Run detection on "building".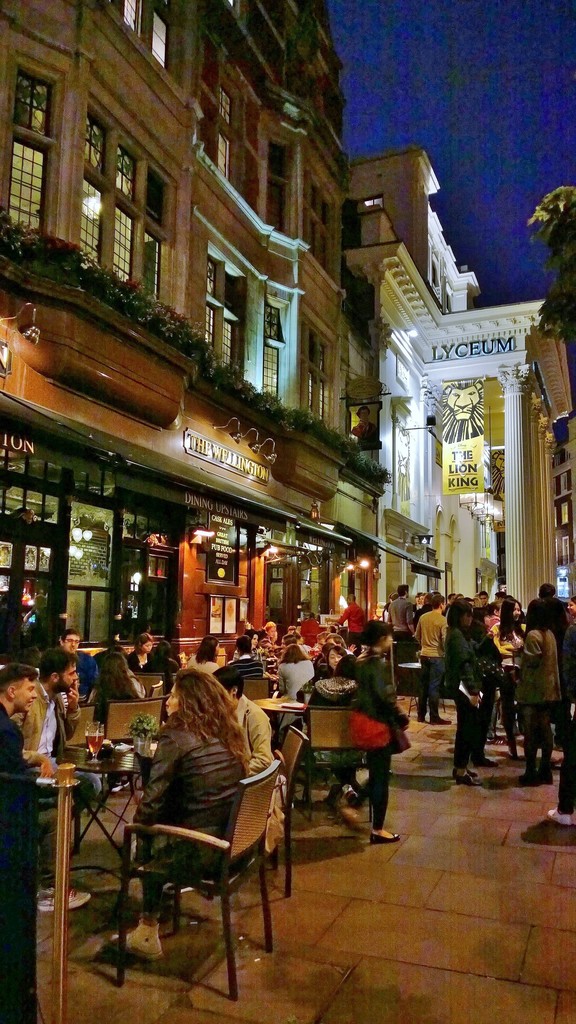
Result: [0,0,383,666].
